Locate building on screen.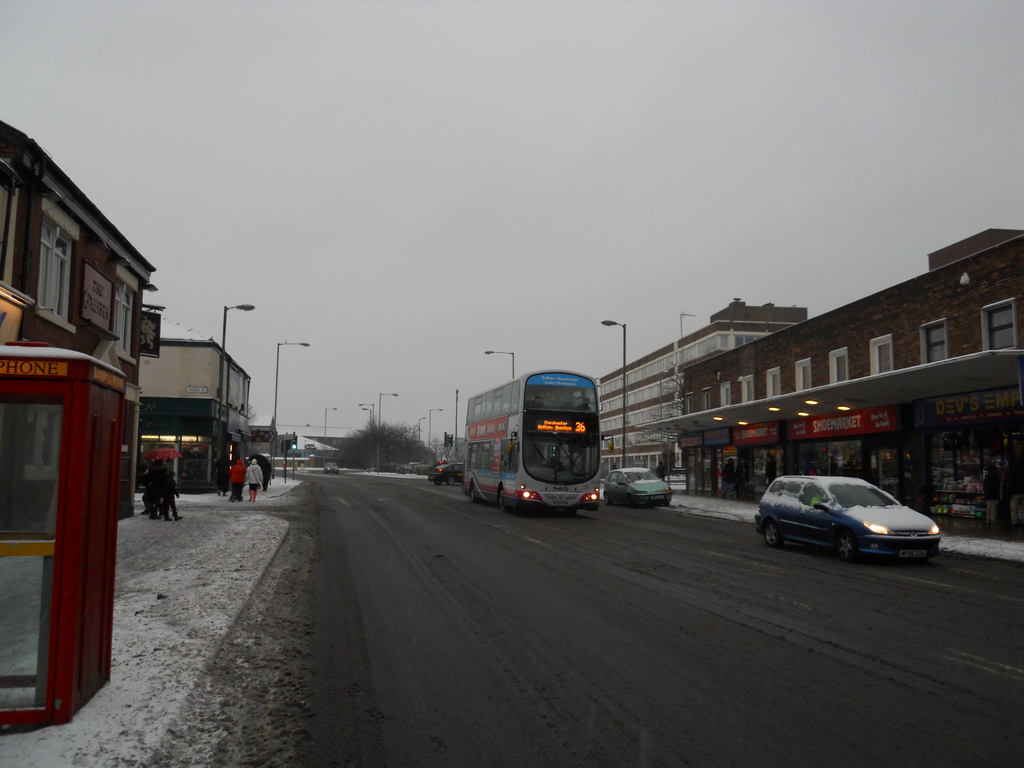
On screen at <region>0, 122, 155, 524</region>.
